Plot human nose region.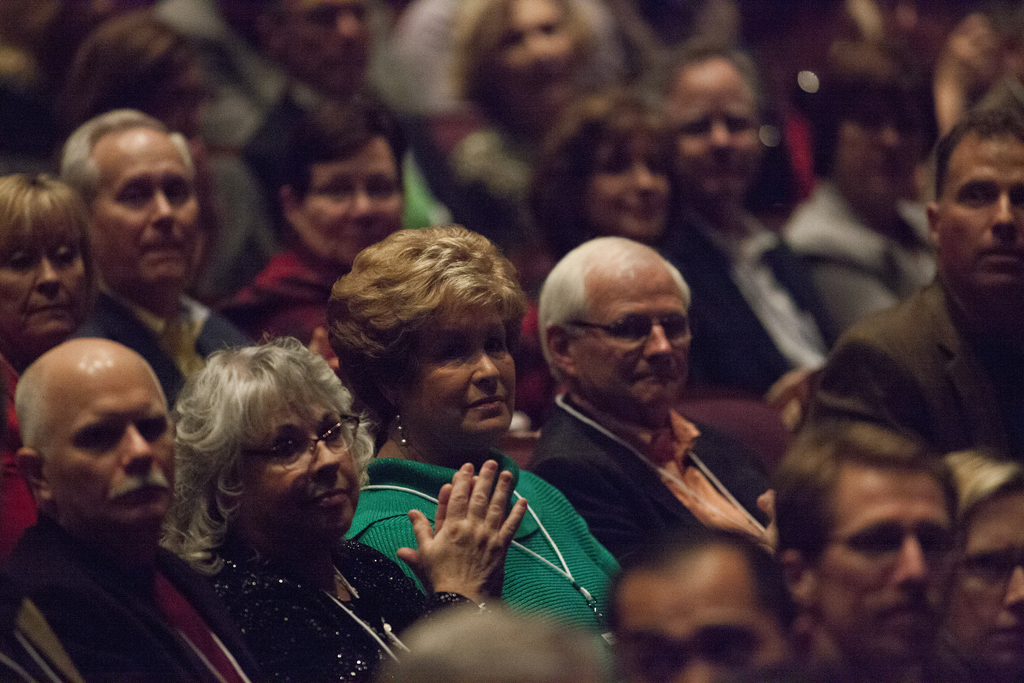
Plotted at rect(154, 193, 171, 226).
